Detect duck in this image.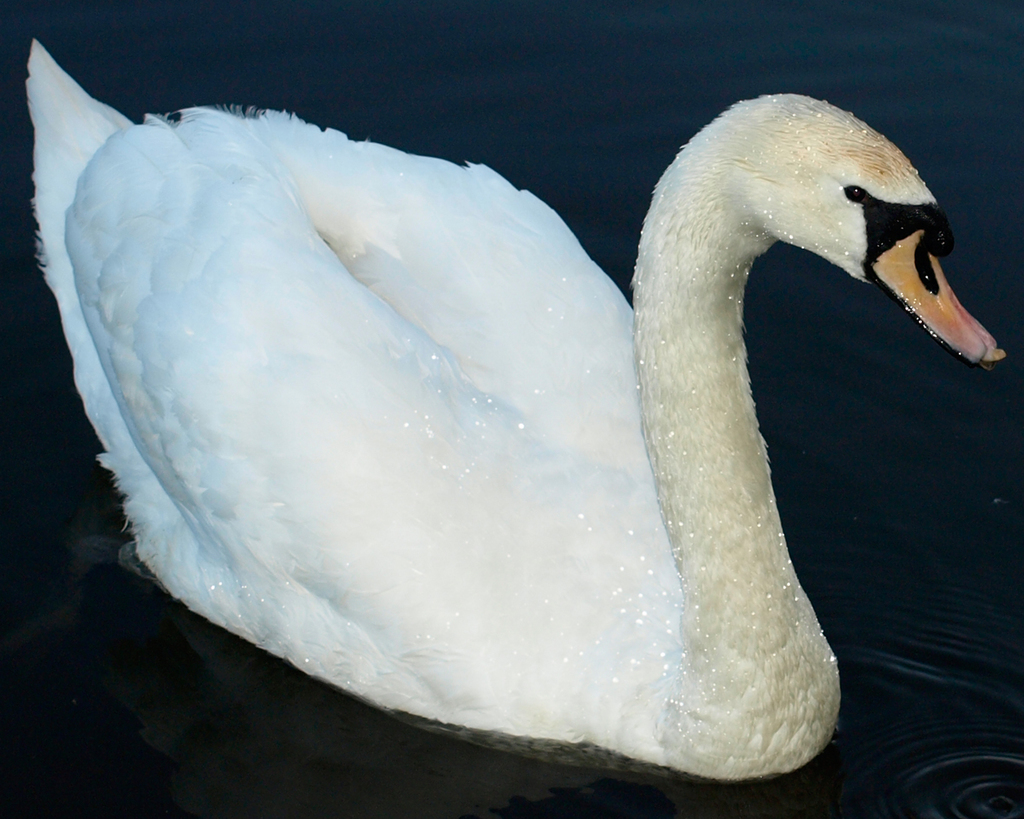
Detection: pyautogui.locateOnScreen(101, 29, 926, 791).
